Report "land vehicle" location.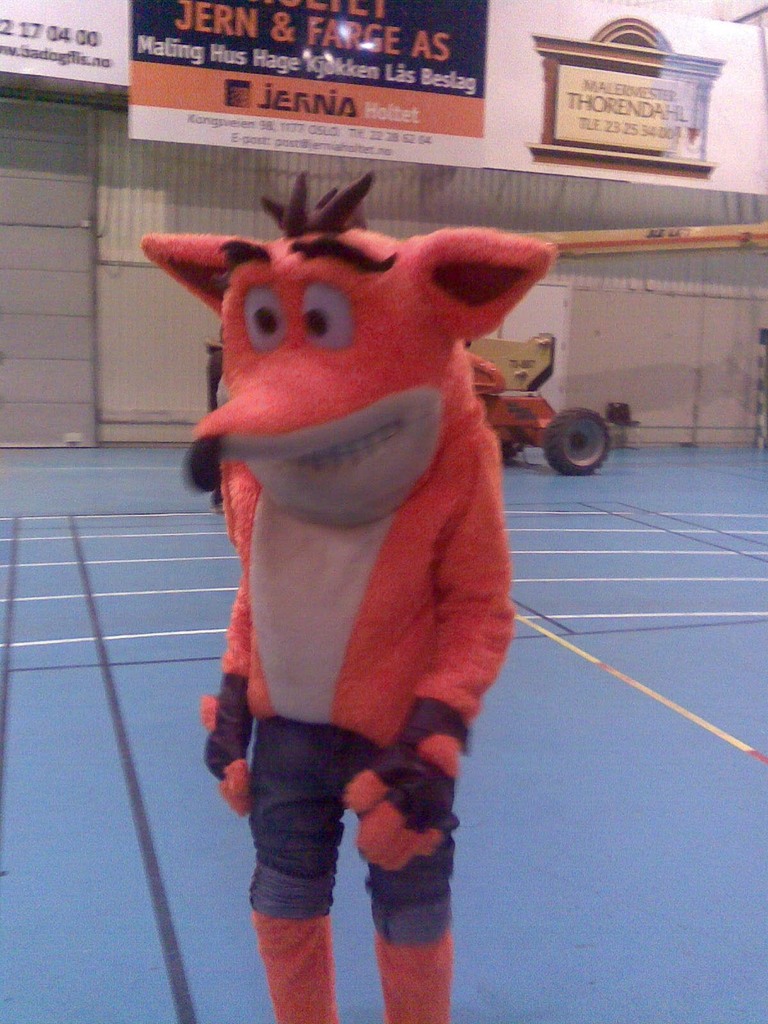
Report: (459,328,611,471).
